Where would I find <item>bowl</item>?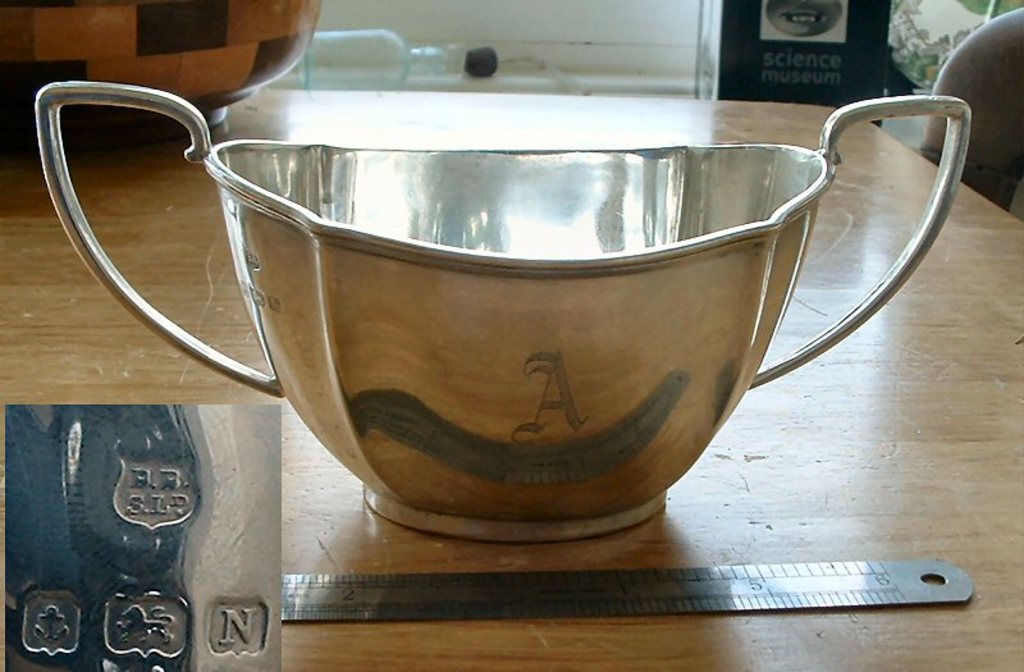
At [36, 81, 973, 544].
